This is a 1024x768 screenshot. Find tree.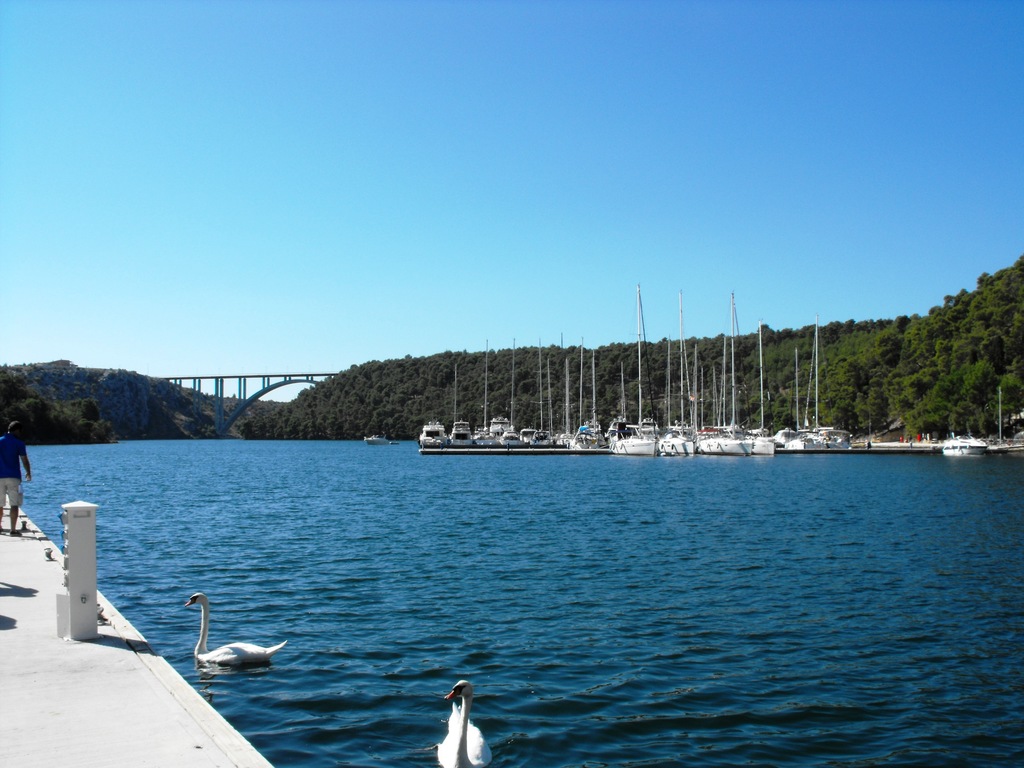
Bounding box: (0,357,120,448).
